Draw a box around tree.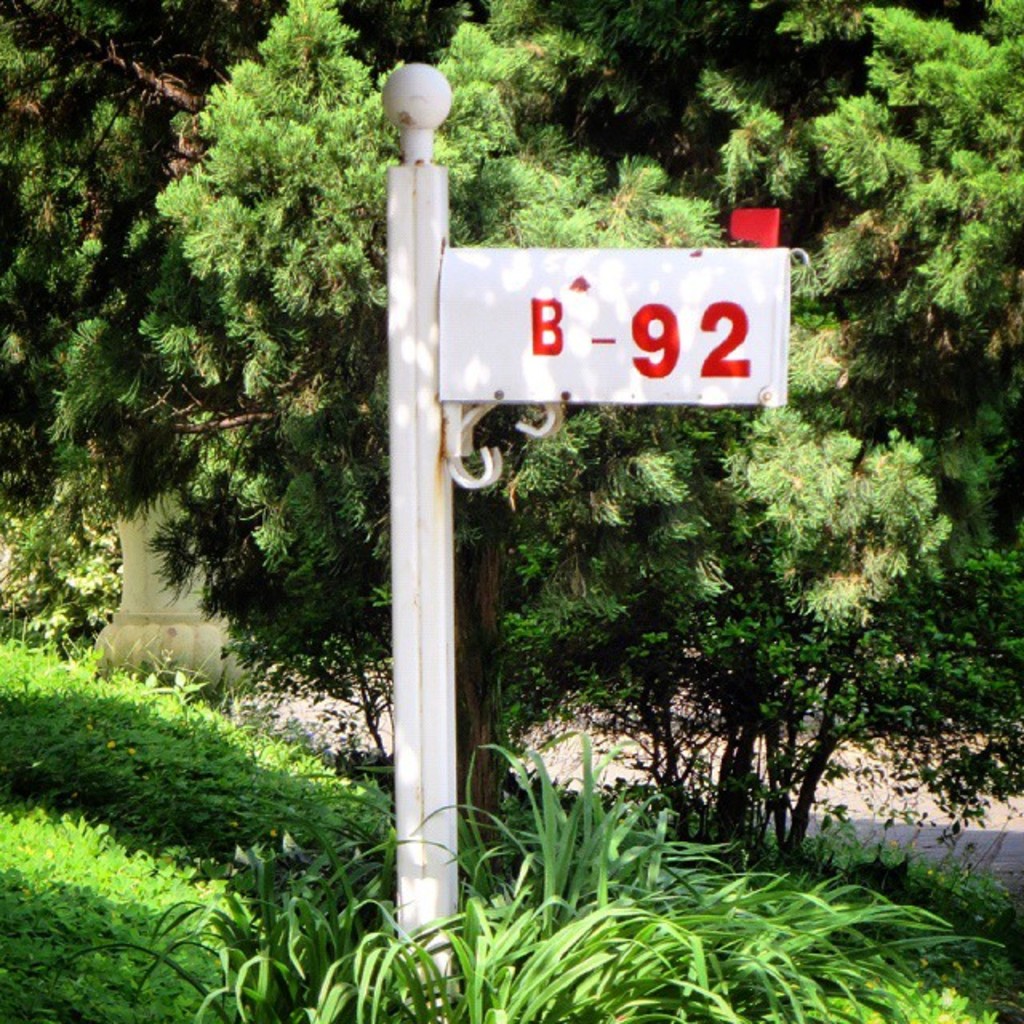
locate(146, 0, 1022, 845).
